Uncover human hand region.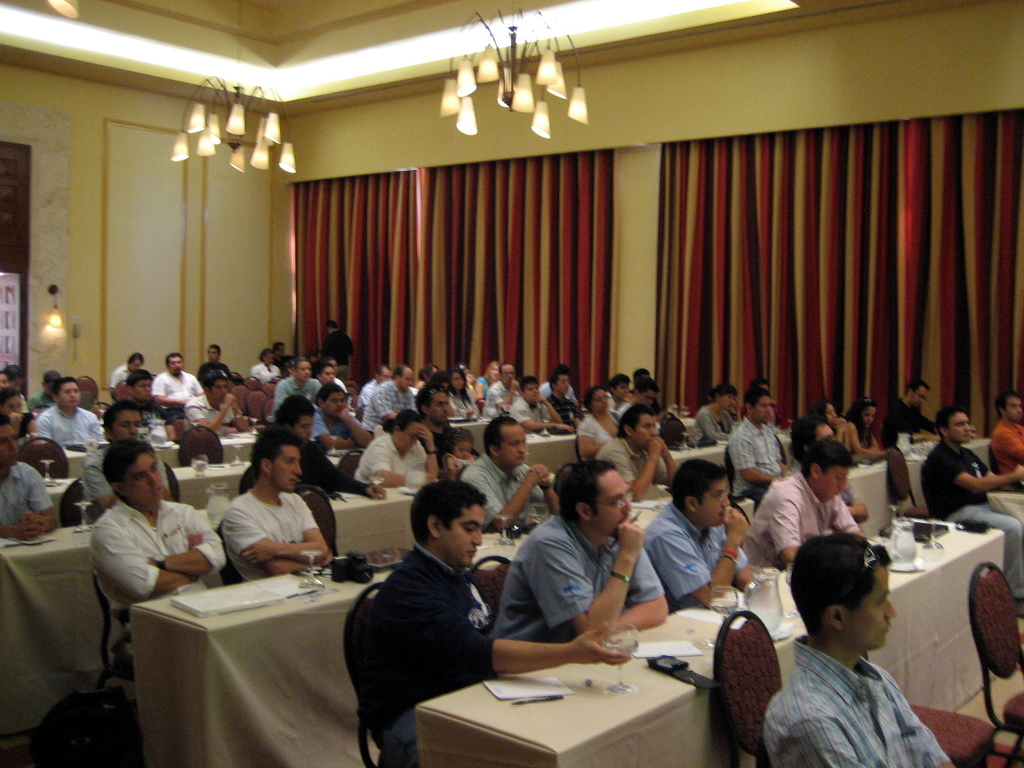
Uncovered: [left=224, top=393, right=236, bottom=407].
